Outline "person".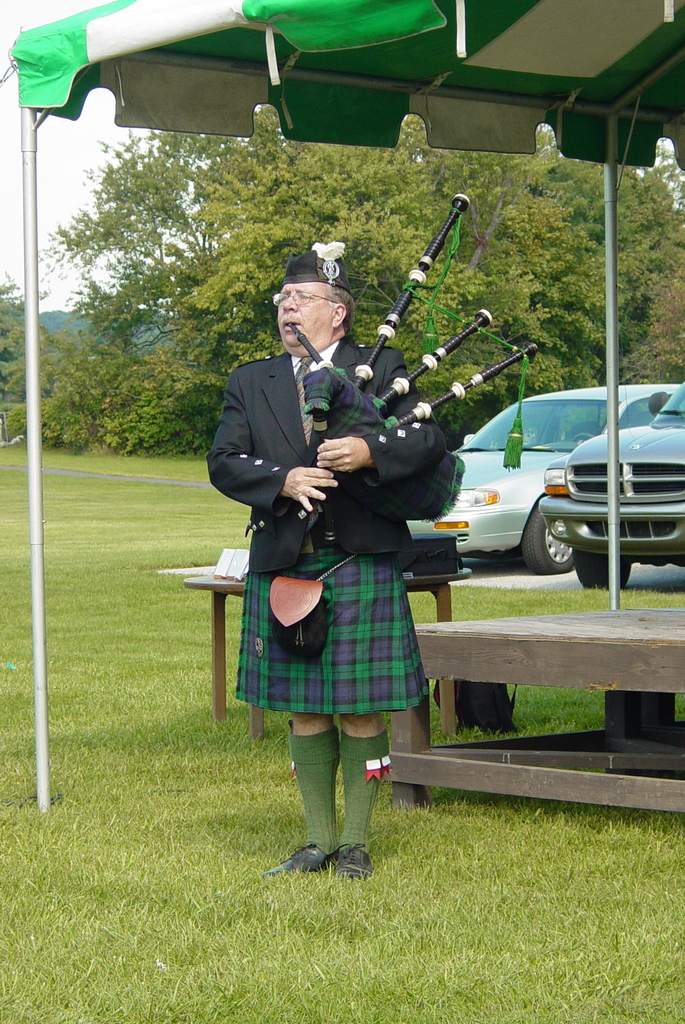
Outline: 222, 302, 465, 801.
